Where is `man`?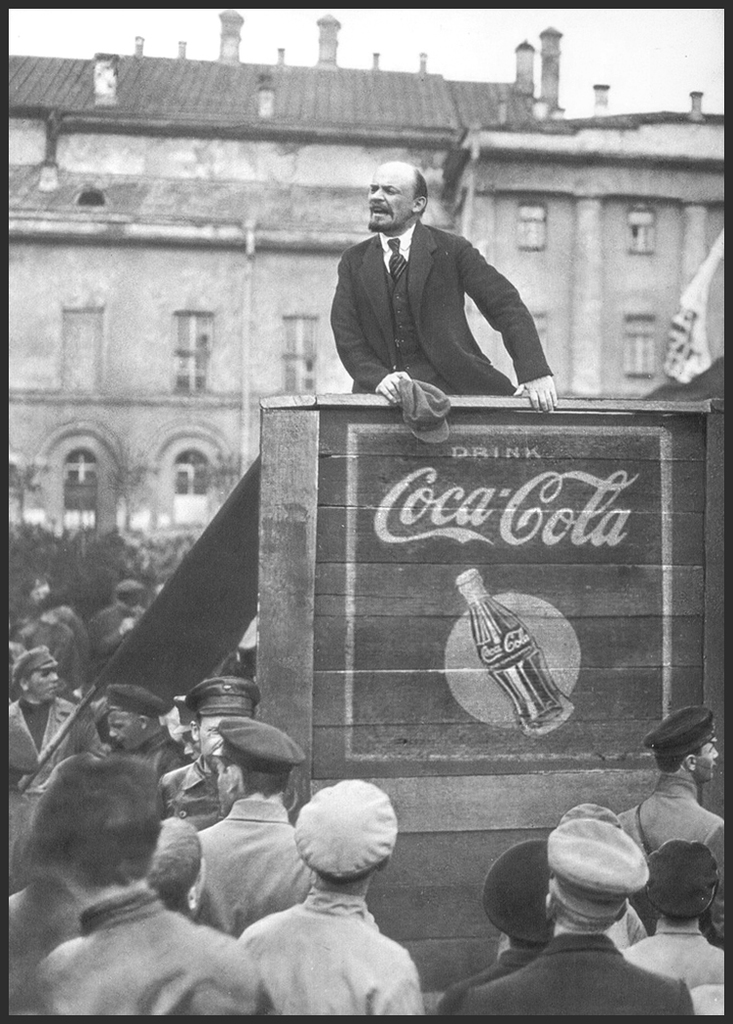
l=200, t=713, r=315, b=934.
